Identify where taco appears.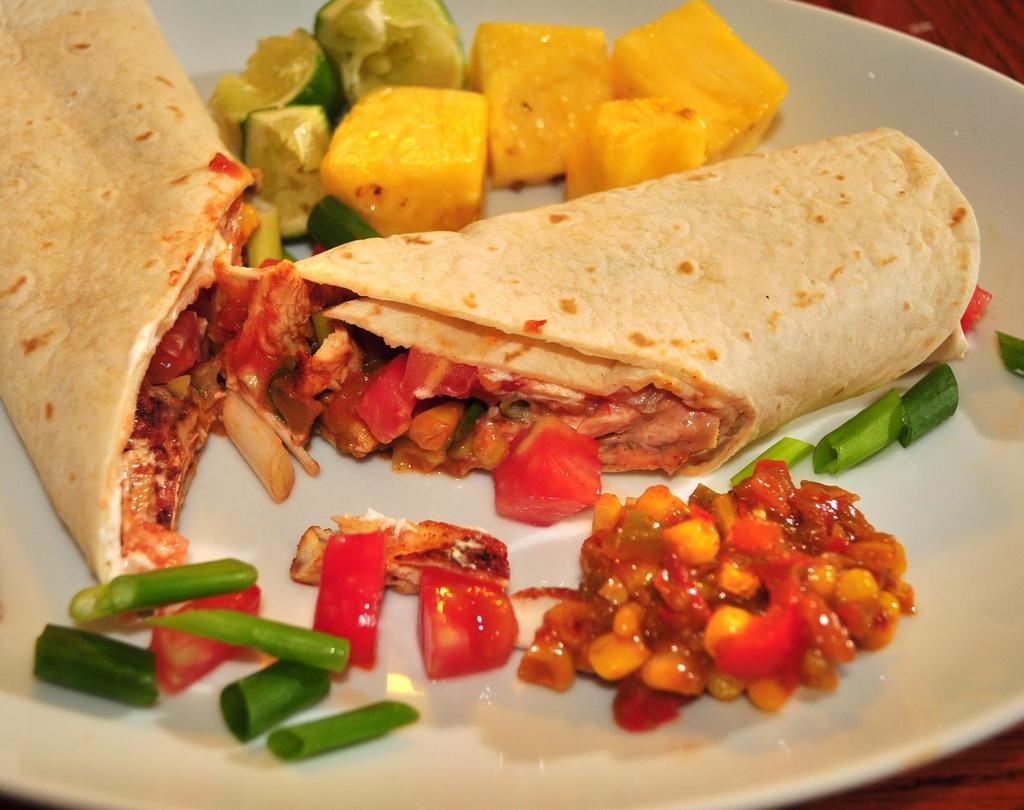
Appears at x1=0 y1=0 x2=980 y2=590.
